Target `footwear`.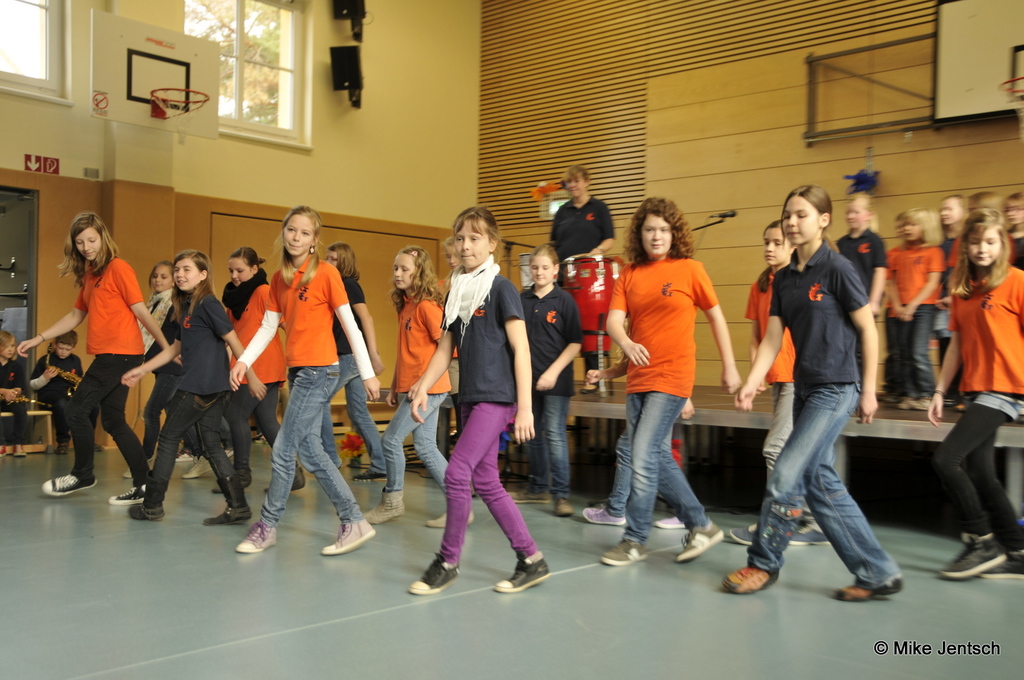
Target region: <bbox>351, 470, 391, 481</bbox>.
